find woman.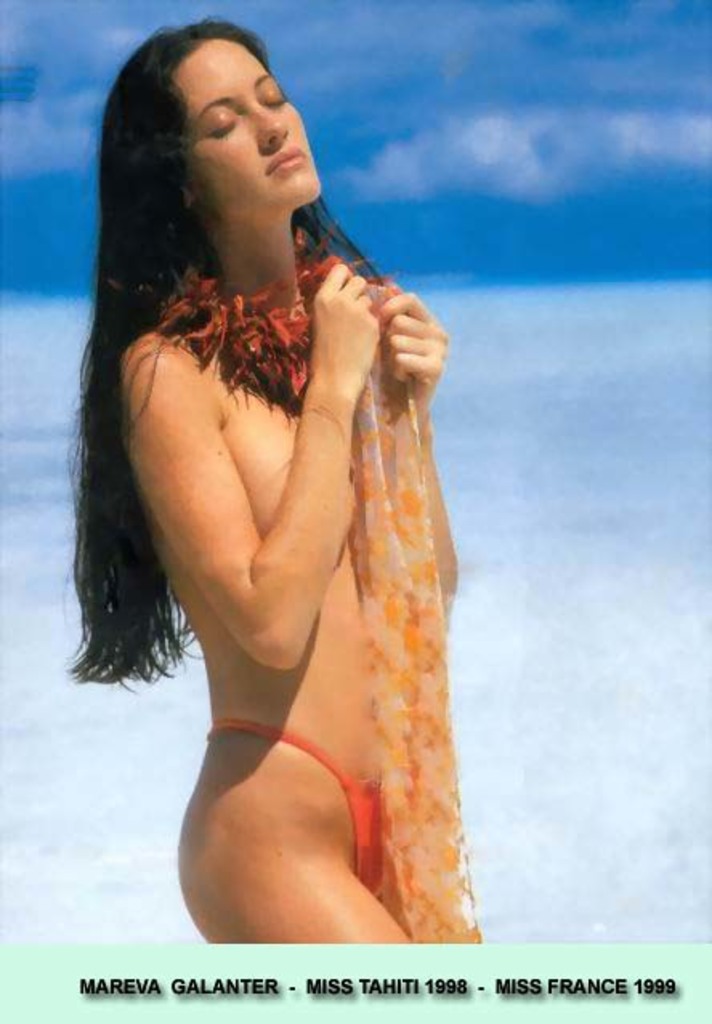
bbox=(50, 24, 516, 933).
